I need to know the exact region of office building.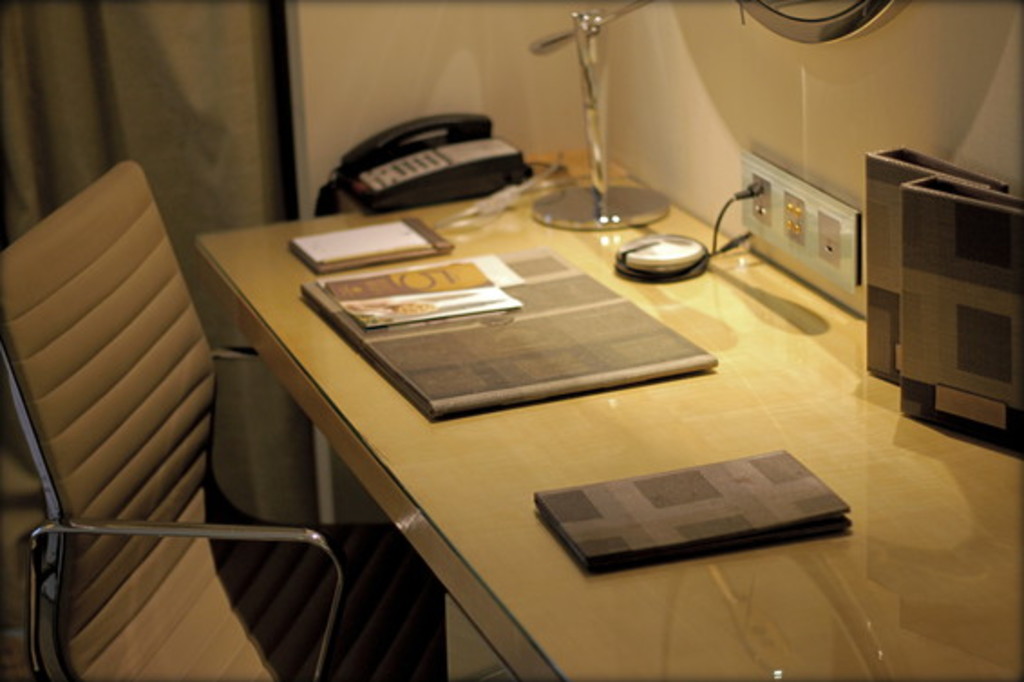
Region: 0, 0, 1022, 680.
